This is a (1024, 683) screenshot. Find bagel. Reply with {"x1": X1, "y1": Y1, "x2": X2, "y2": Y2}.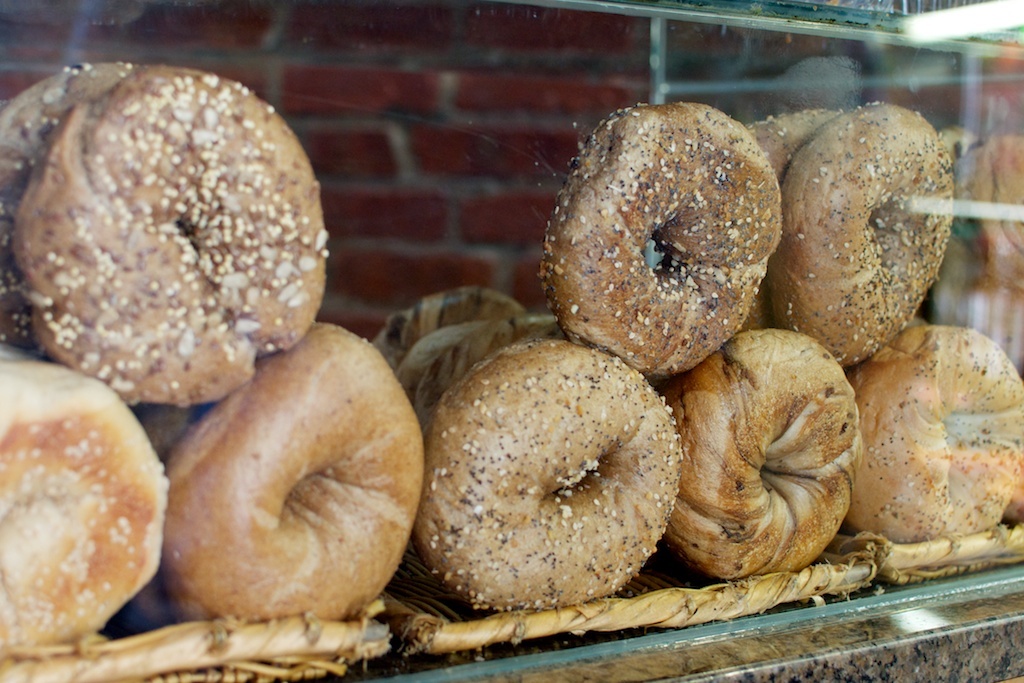
{"x1": 165, "y1": 315, "x2": 423, "y2": 627}.
